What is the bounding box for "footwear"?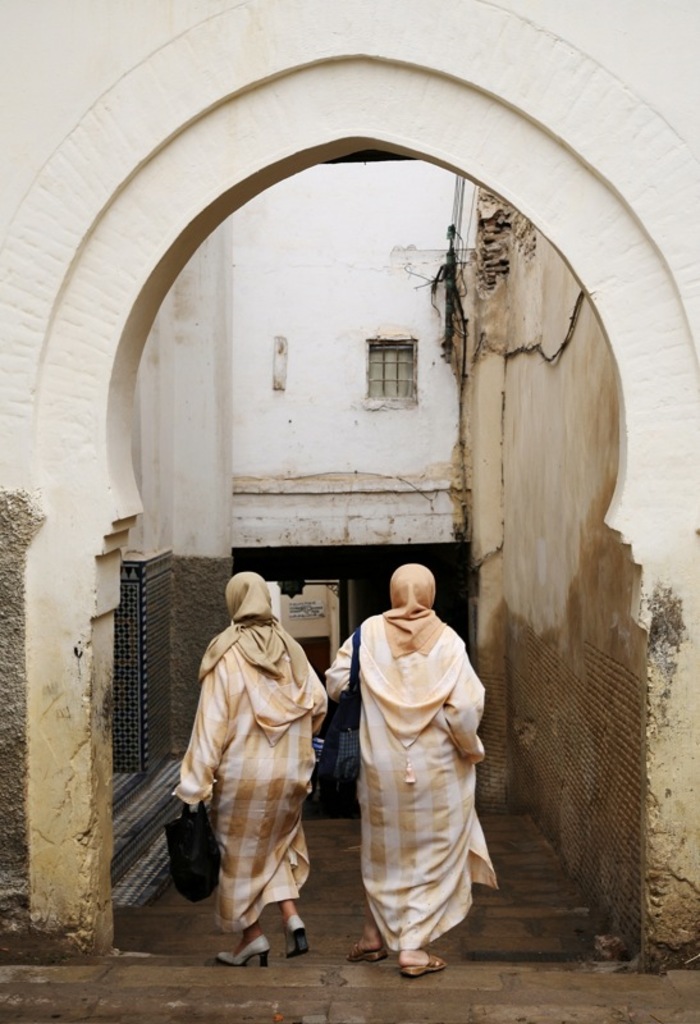
[left=215, top=922, right=267, bottom=974].
